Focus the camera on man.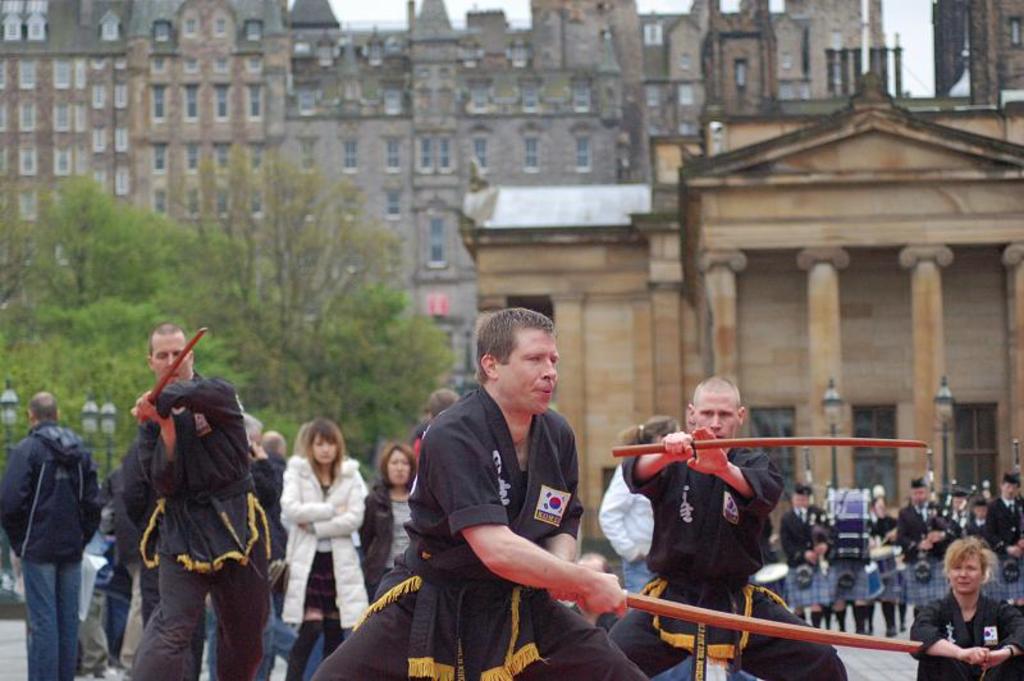
Focus region: [0,390,101,680].
